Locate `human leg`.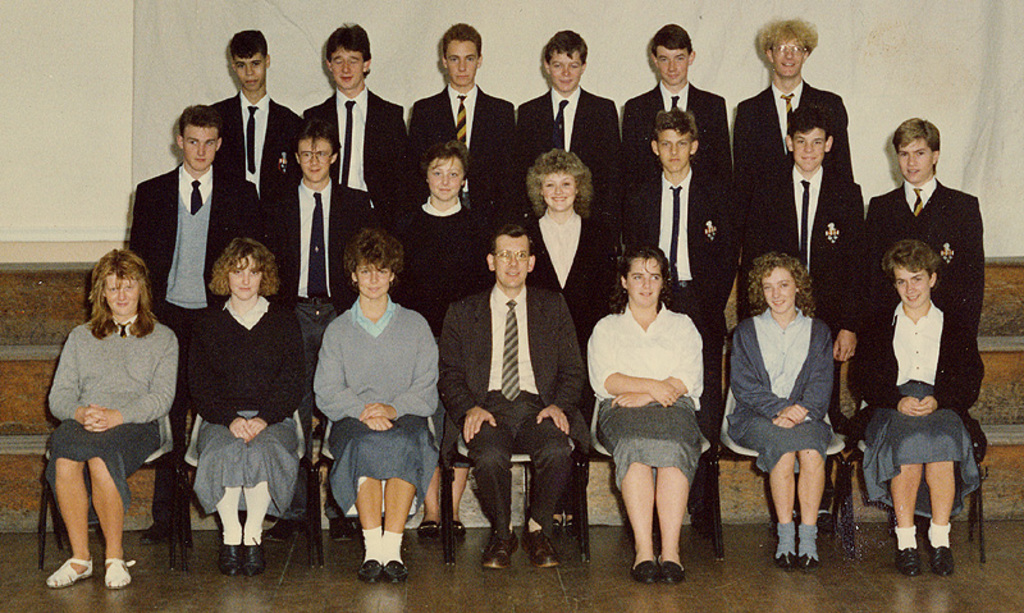
Bounding box: box(655, 416, 696, 589).
